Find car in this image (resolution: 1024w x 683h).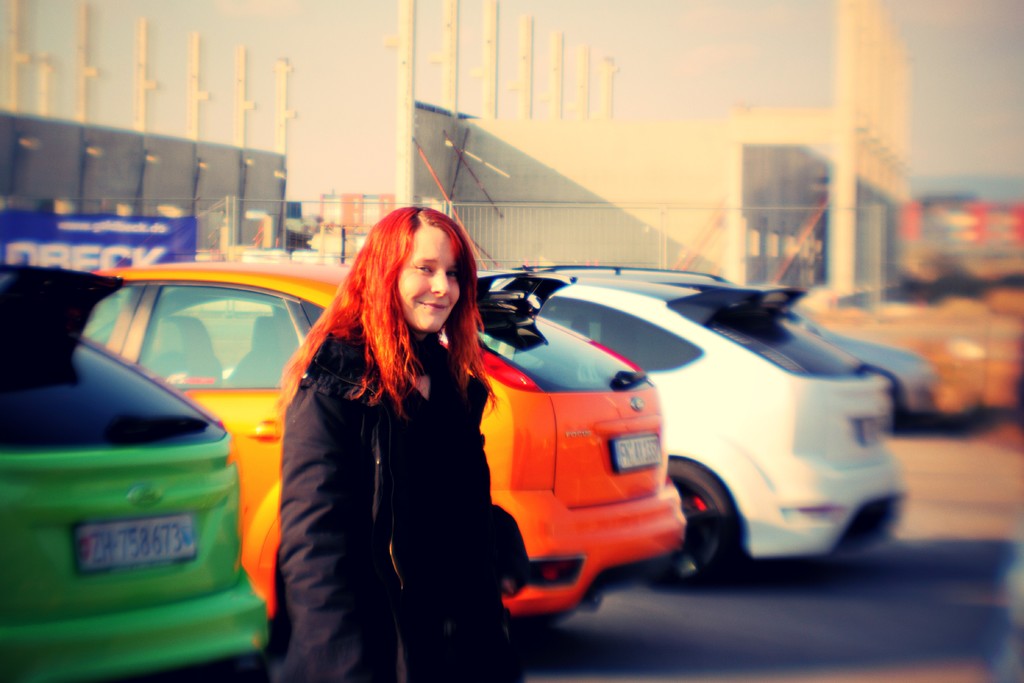
detection(75, 264, 691, 638).
